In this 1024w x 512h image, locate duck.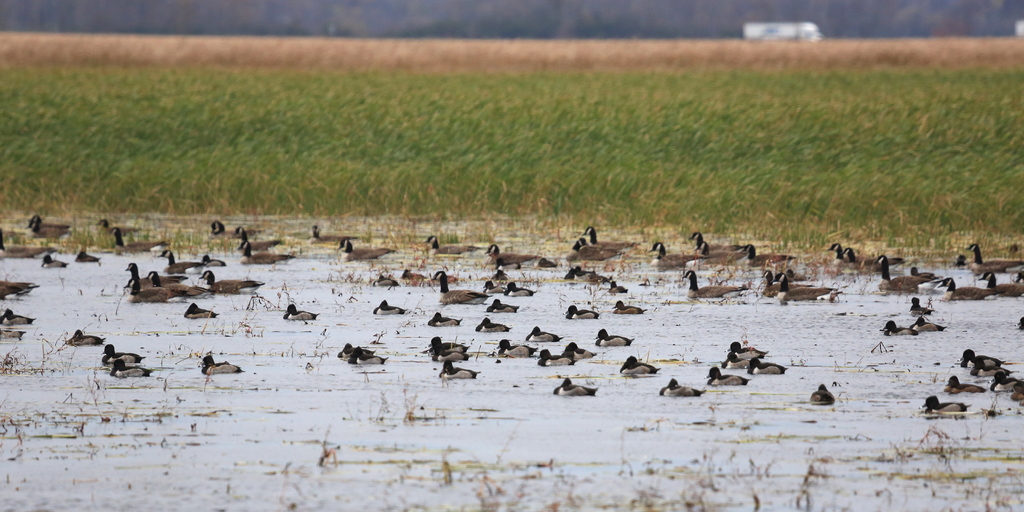
Bounding box: crop(562, 298, 604, 320).
